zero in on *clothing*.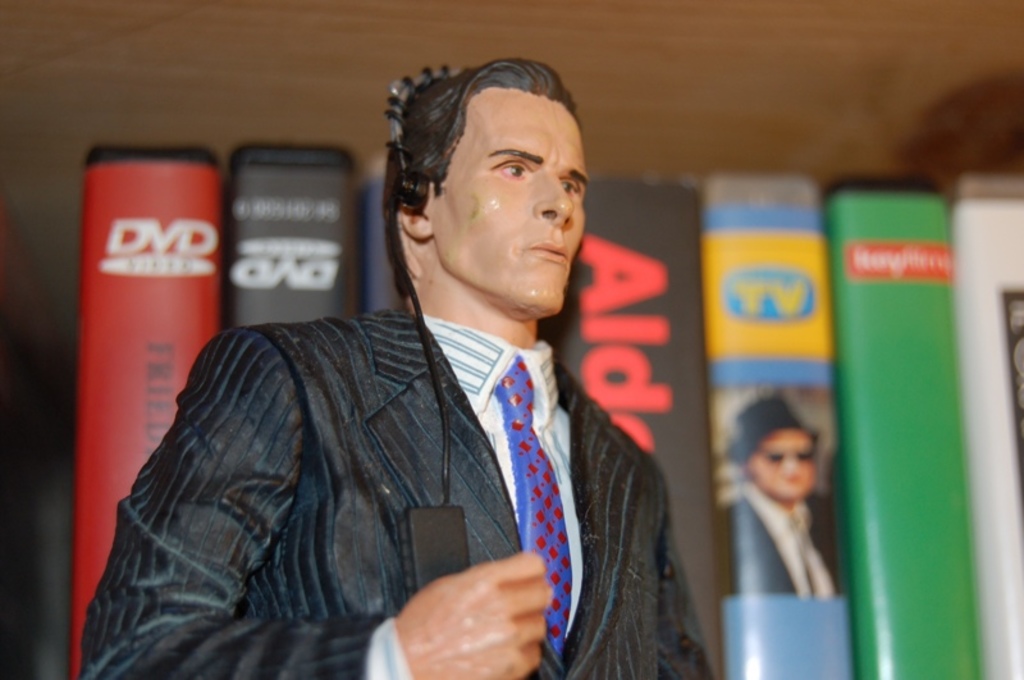
Zeroed in: {"left": 92, "top": 254, "right": 663, "bottom": 679}.
